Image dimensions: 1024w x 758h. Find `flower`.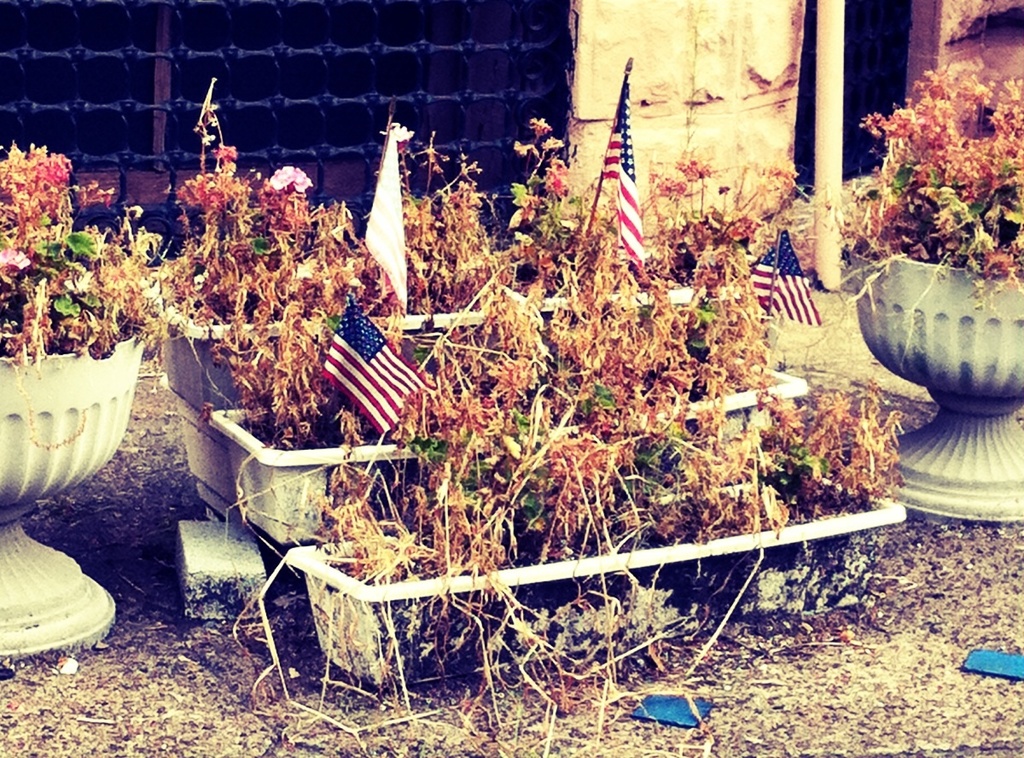
pyautogui.locateOnScreen(546, 160, 570, 179).
